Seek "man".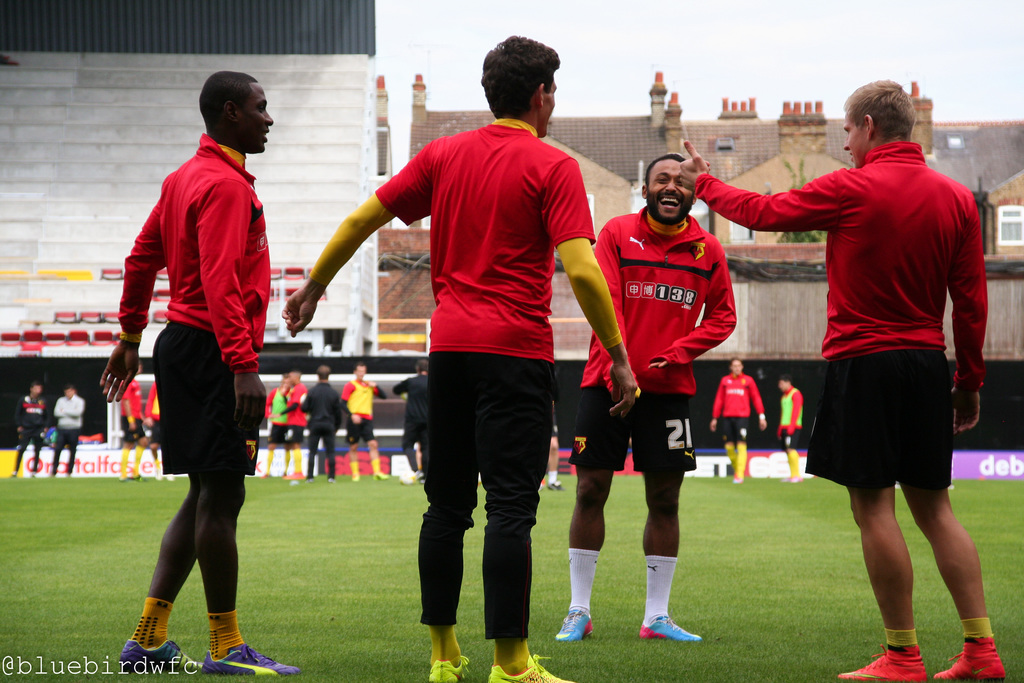
x1=109, y1=68, x2=286, y2=657.
